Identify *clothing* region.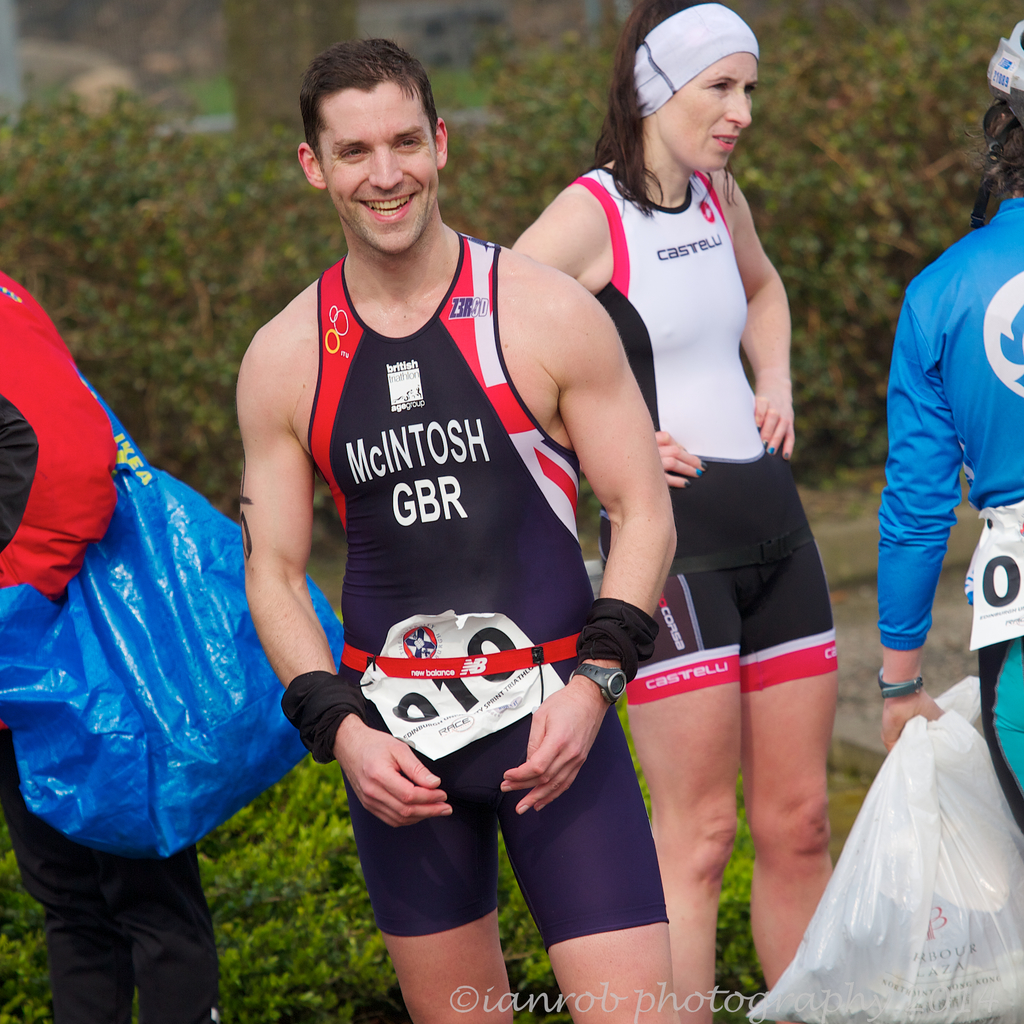
Region: <region>562, 163, 844, 709</region>.
